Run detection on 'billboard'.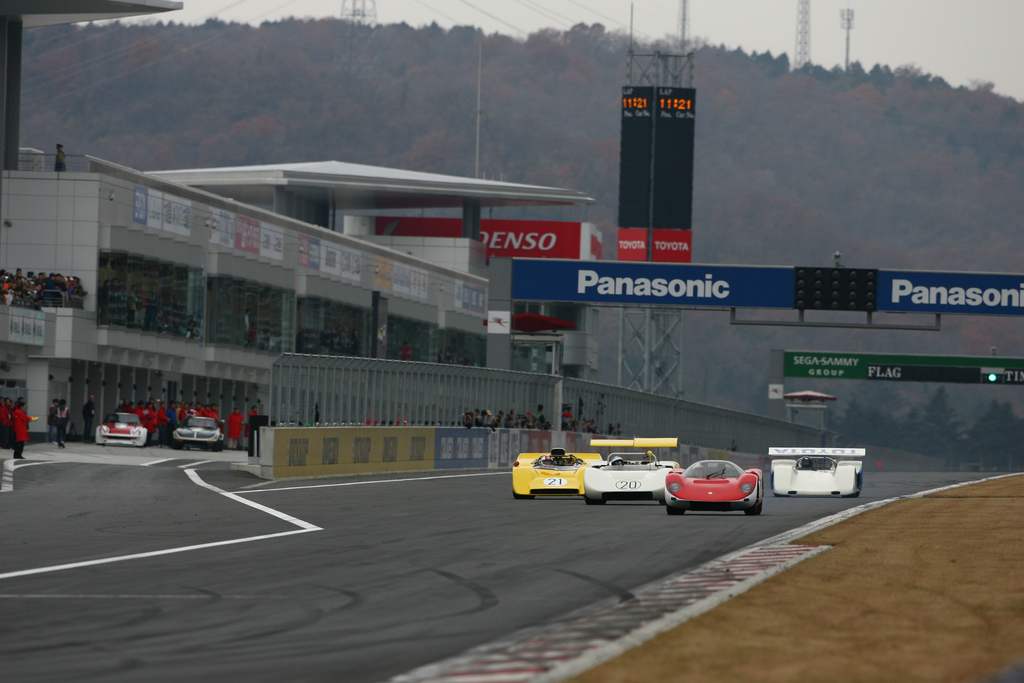
Result: 214/211/281/263.
